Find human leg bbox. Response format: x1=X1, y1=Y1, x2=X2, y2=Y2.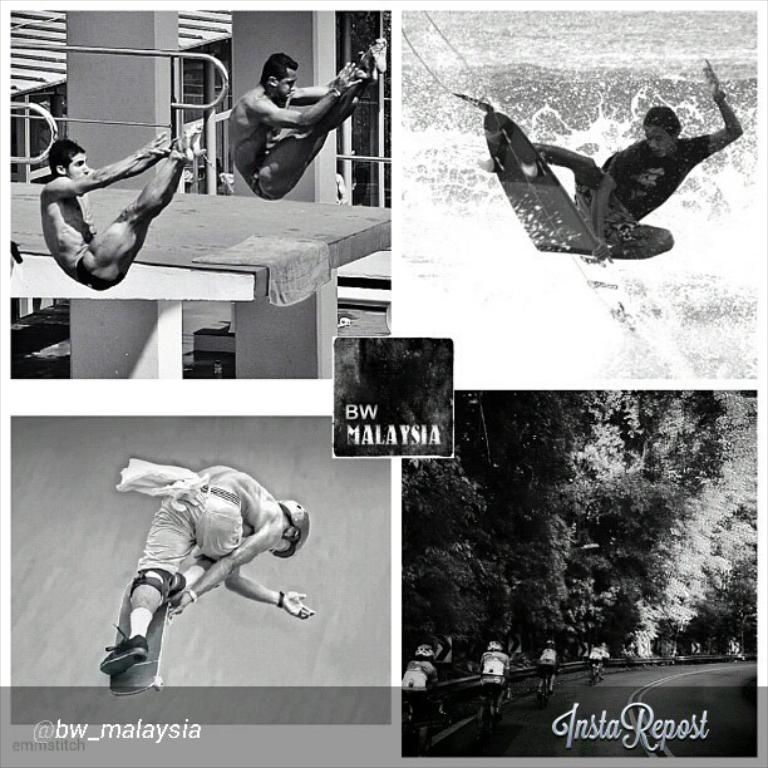
x1=610, y1=220, x2=675, y2=253.
